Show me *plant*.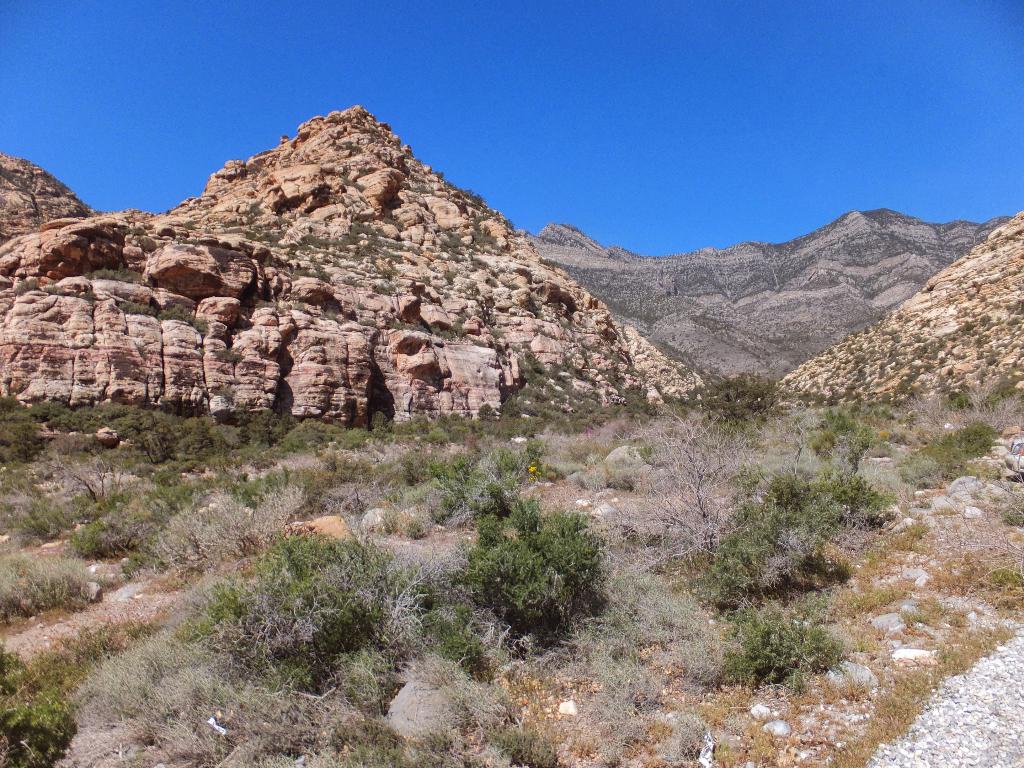
*plant* is here: select_region(603, 360, 616, 380).
